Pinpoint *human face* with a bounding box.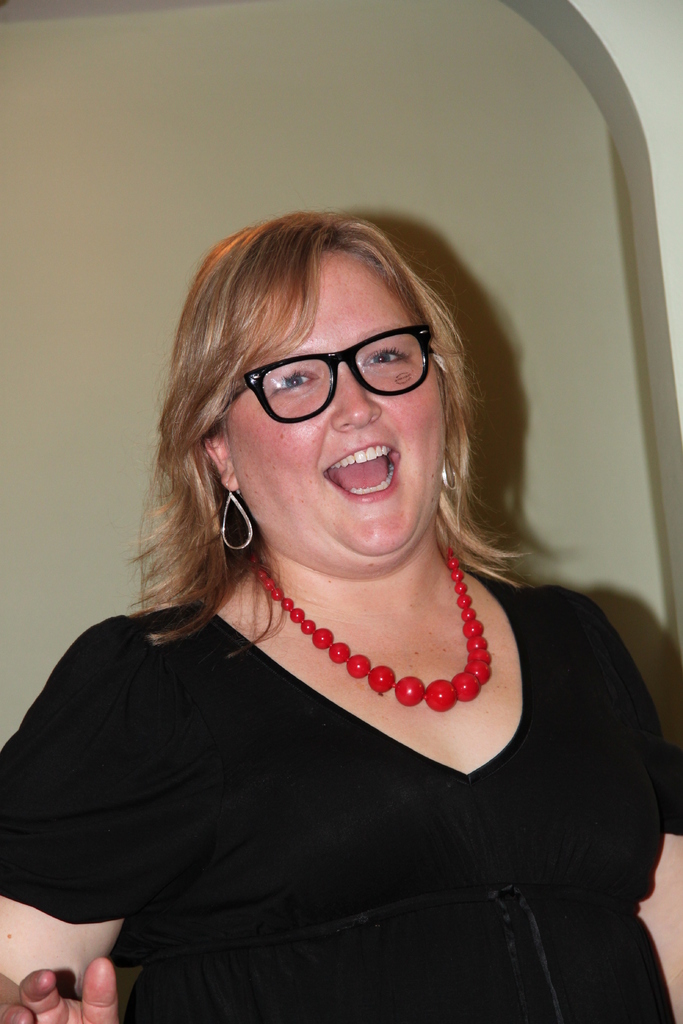
[left=227, top=246, right=454, bottom=575].
